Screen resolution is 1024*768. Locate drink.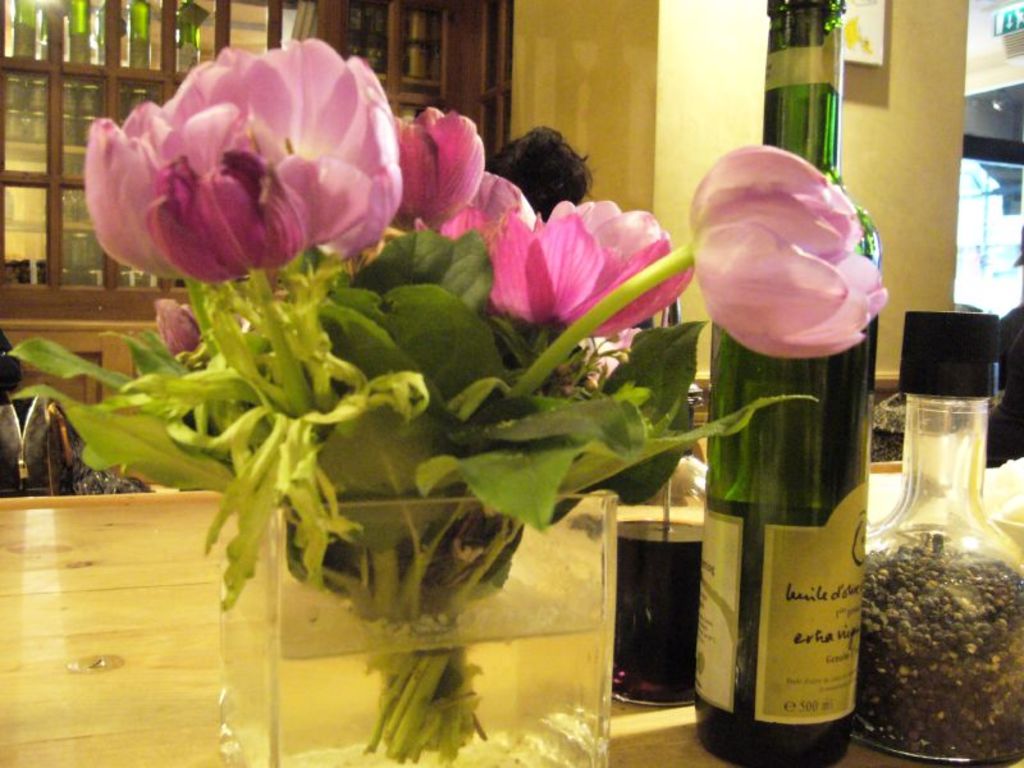
rect(621, 520, 708, 701).
